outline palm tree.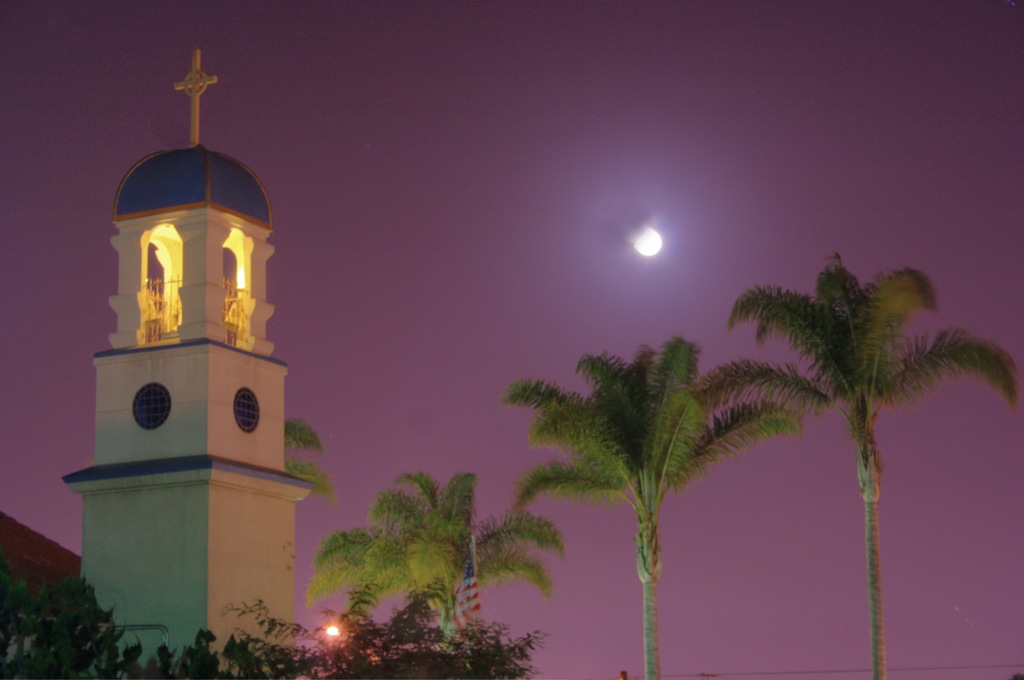
Outline: <box>314,479,536,670</box>.
